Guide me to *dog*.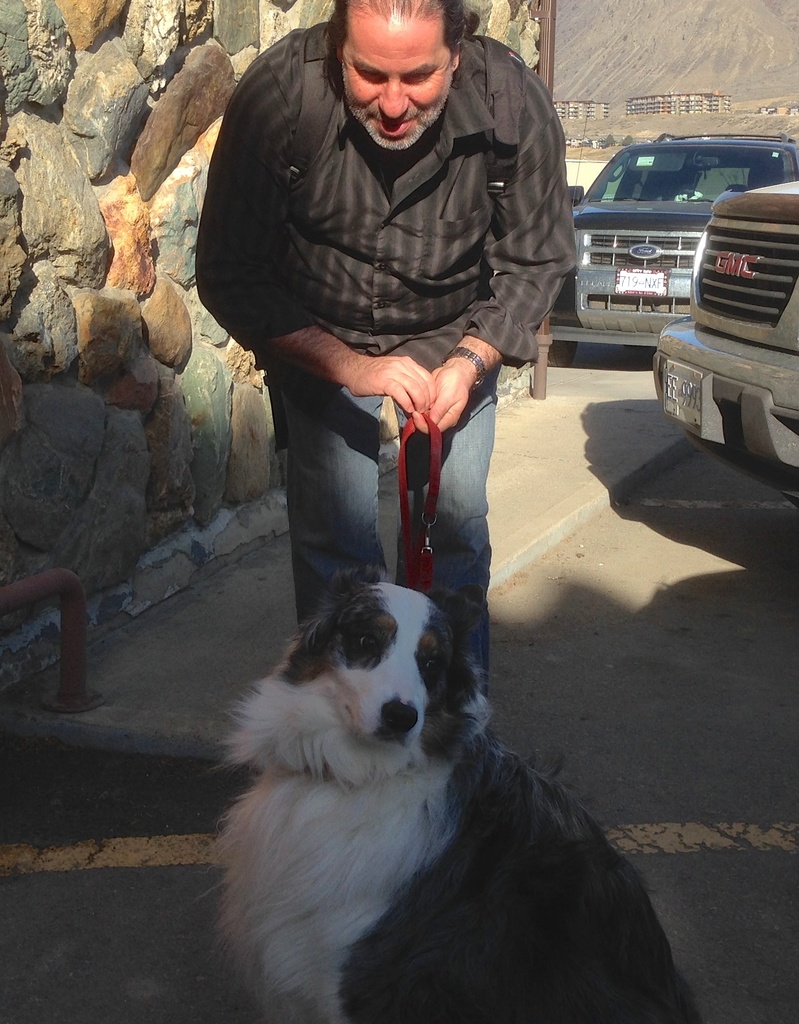
Guidance: [192, 571, 704, 1023].
